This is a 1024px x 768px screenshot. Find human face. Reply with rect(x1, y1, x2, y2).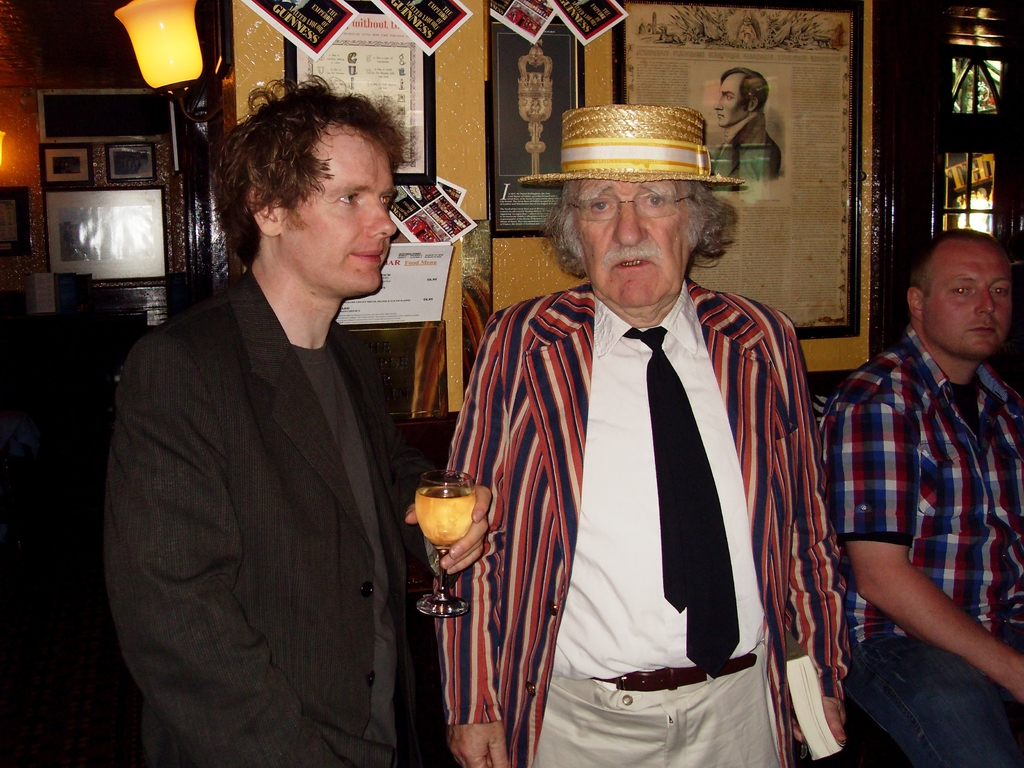
rect(575, 180, 689, 307).
